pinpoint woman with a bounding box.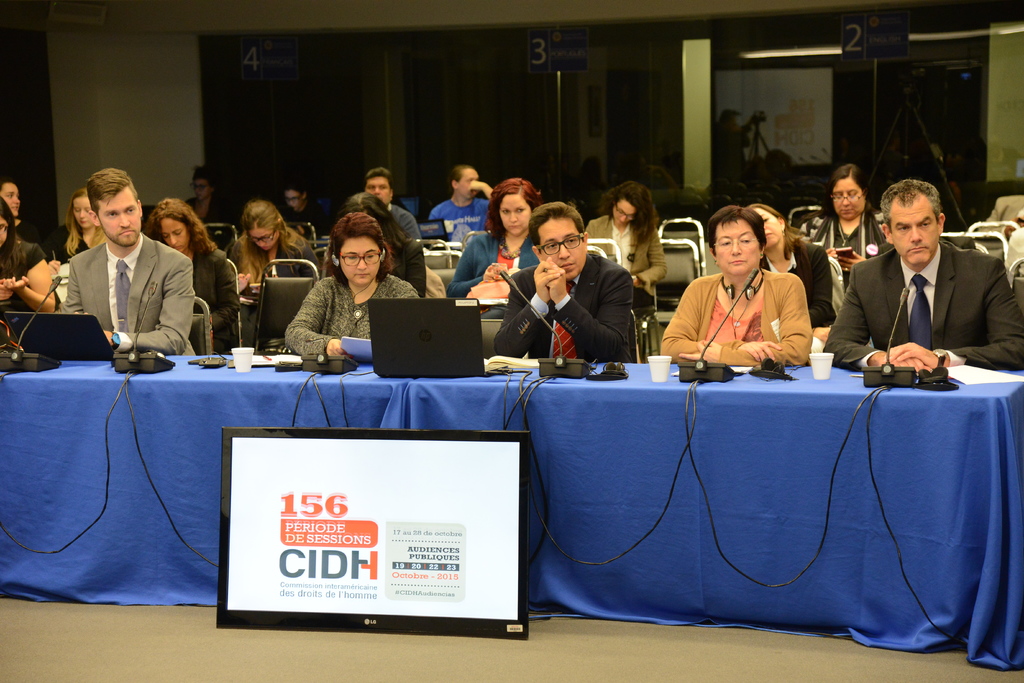
[805, 161, 894, 270].
